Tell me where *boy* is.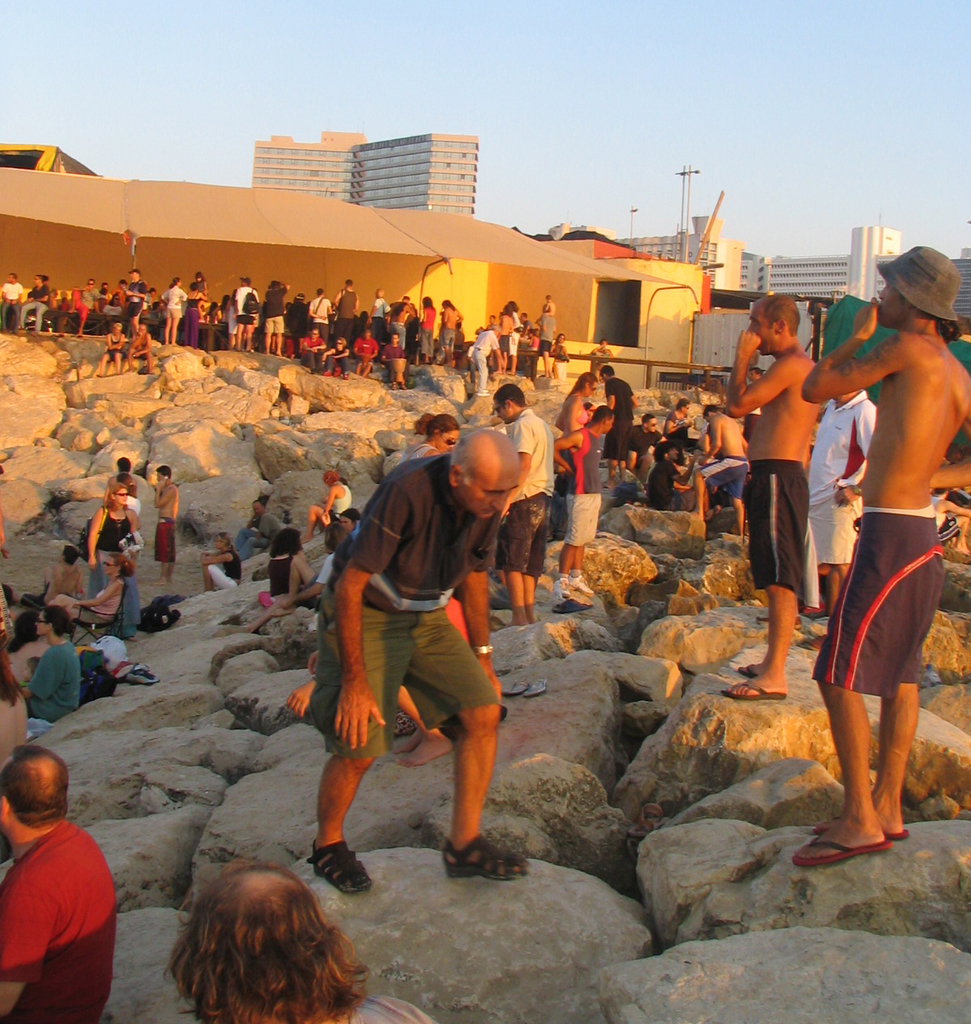
*boy* is at 349 330 379 384.
